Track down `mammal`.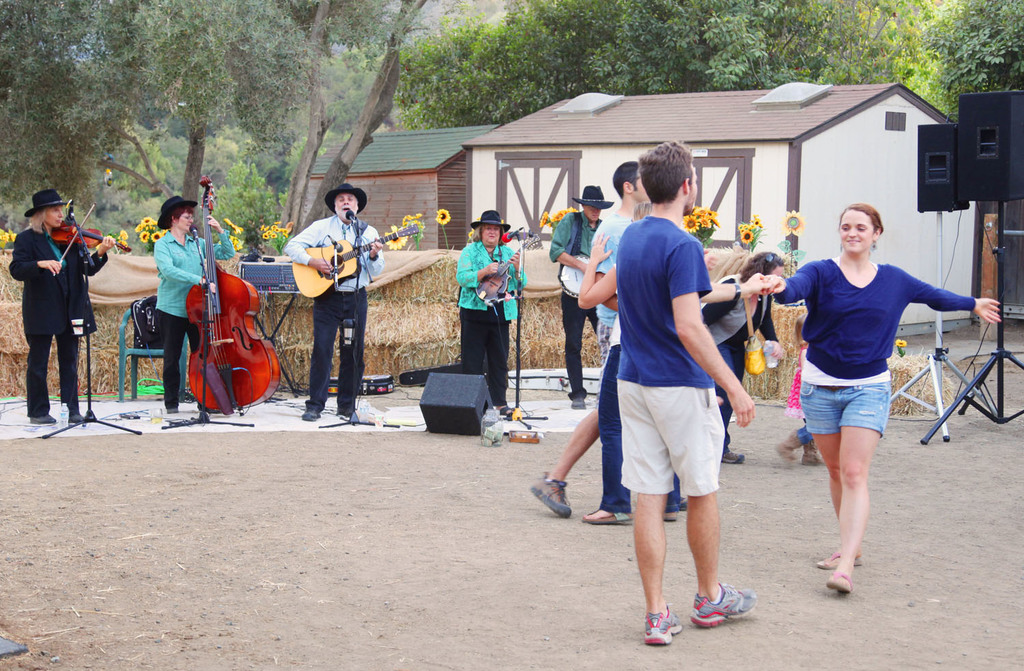
Tracked to box=[152, 191, 239, 417].
